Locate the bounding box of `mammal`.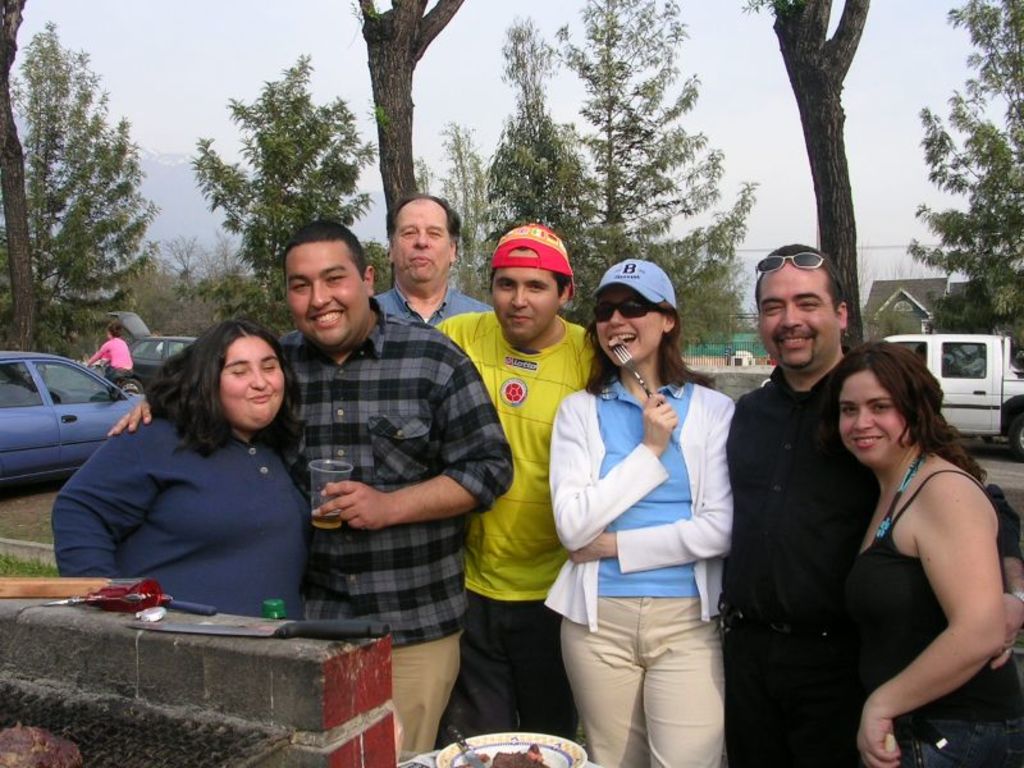
Bounding box: locate(543, 259, 745, 728).
